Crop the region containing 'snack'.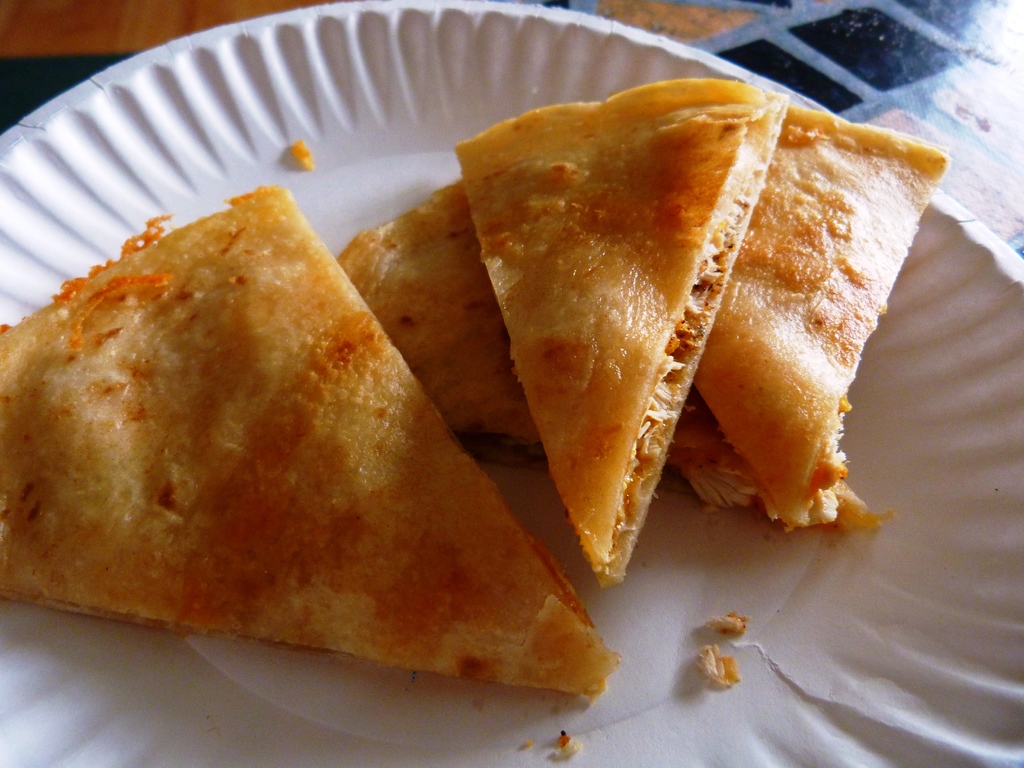
Crop region: bbox=[335, 180, 895, 535].
